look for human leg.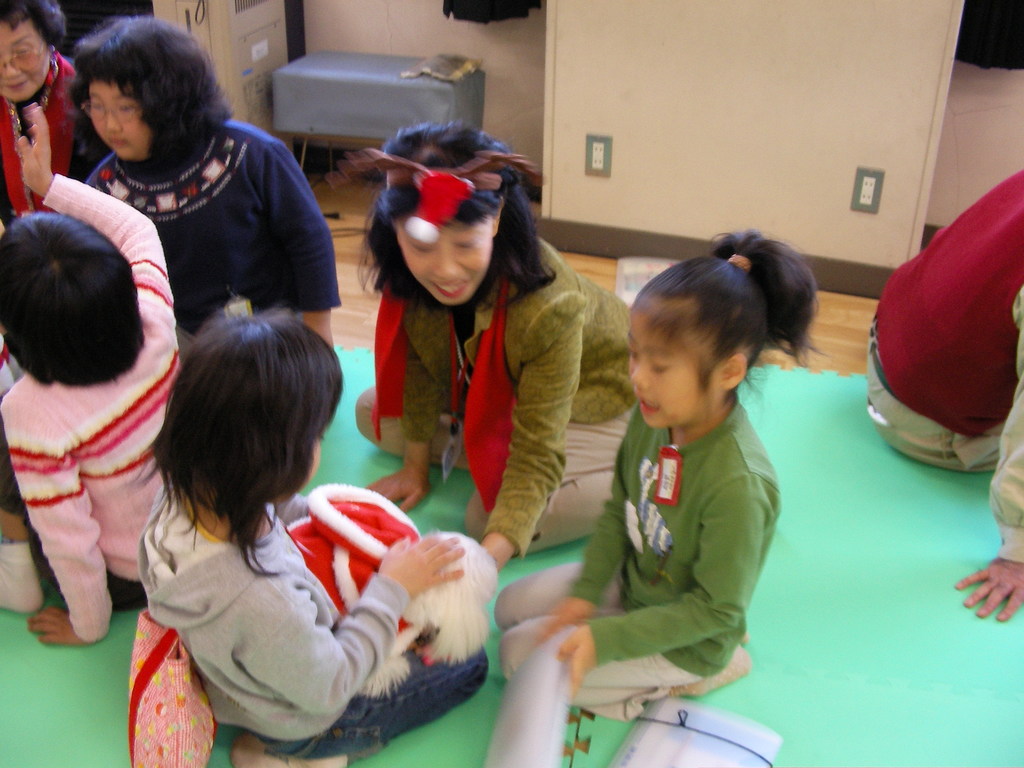
Found: [356,381,486,468].
